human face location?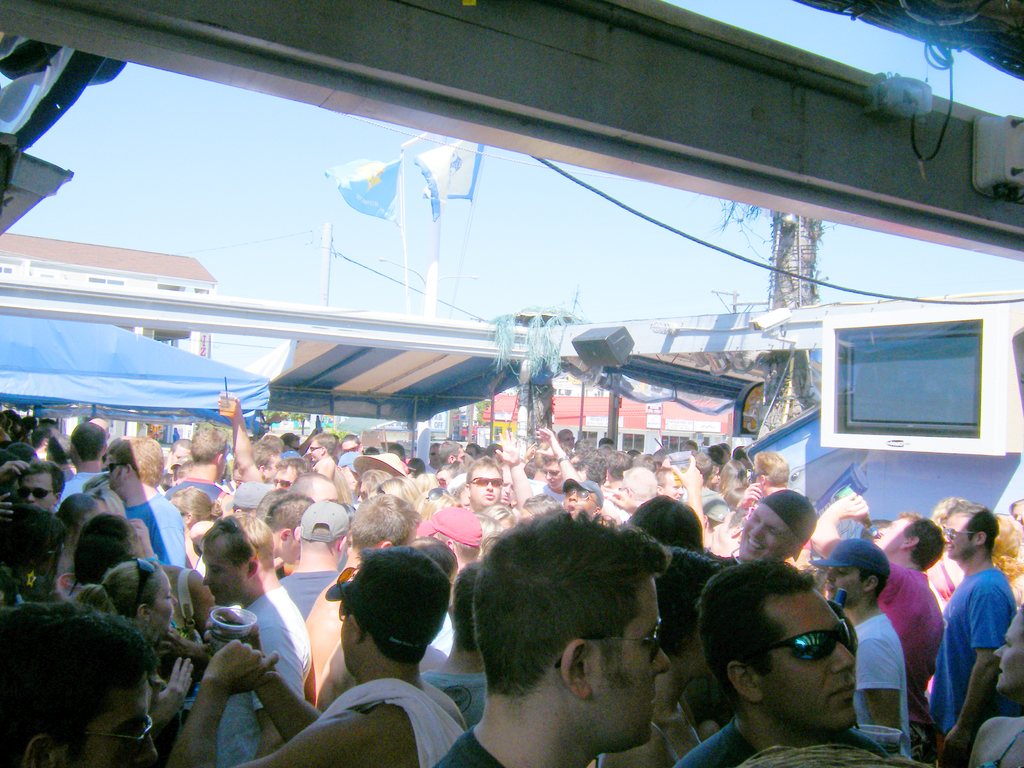
<box>829,563,863,602</box>
